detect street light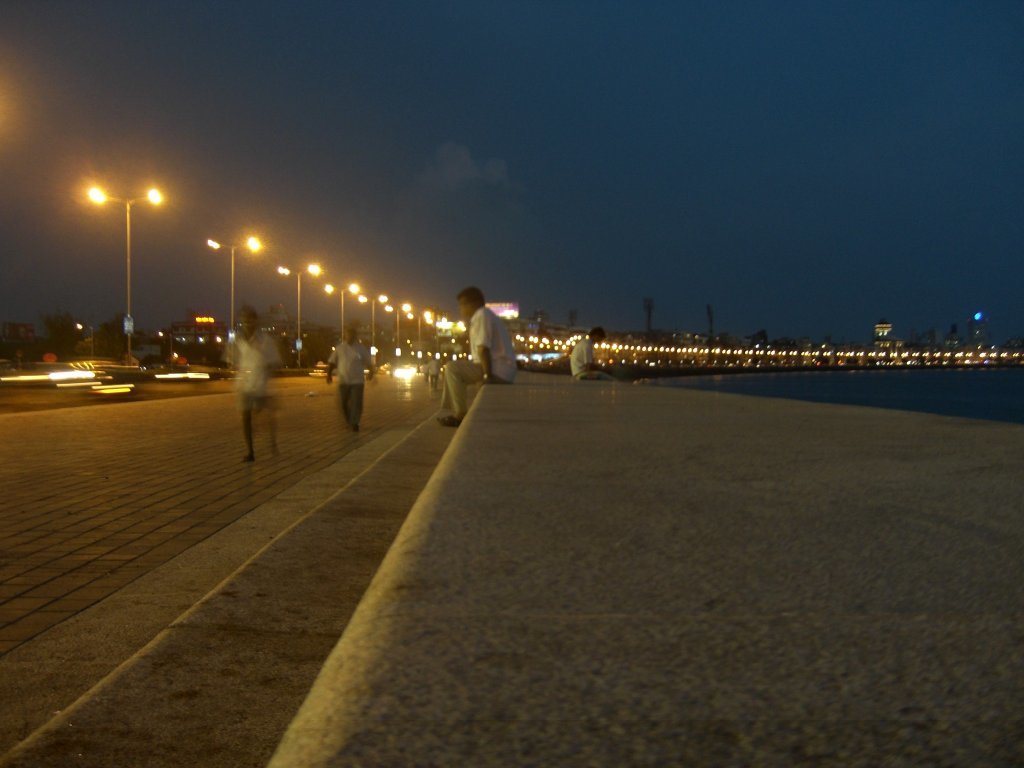
left=409, top=308, right=428, bottom=350
